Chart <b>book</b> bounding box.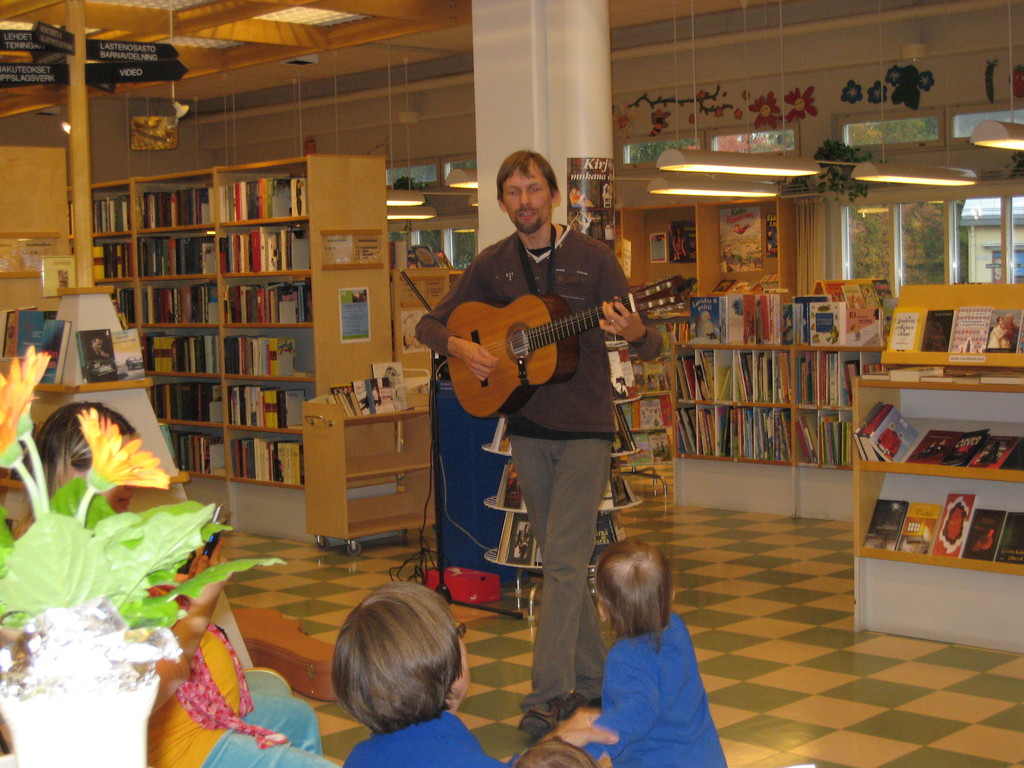
Charted: region(886, 309, 924, 348).
